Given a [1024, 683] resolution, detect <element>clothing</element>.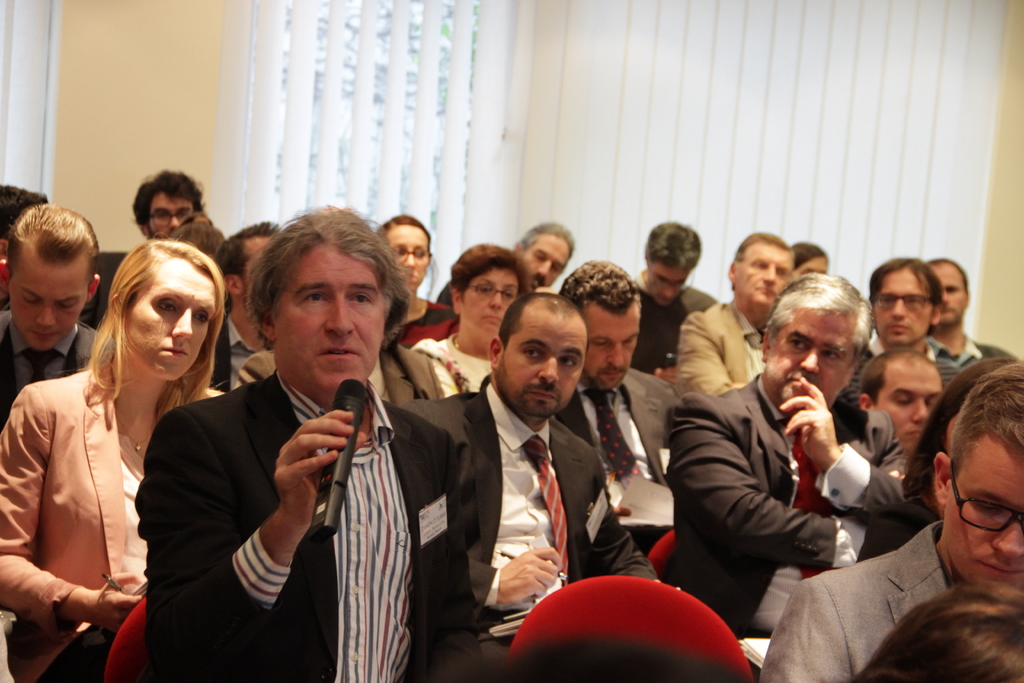
(left=0, top=308, right=95, bottom=431).
